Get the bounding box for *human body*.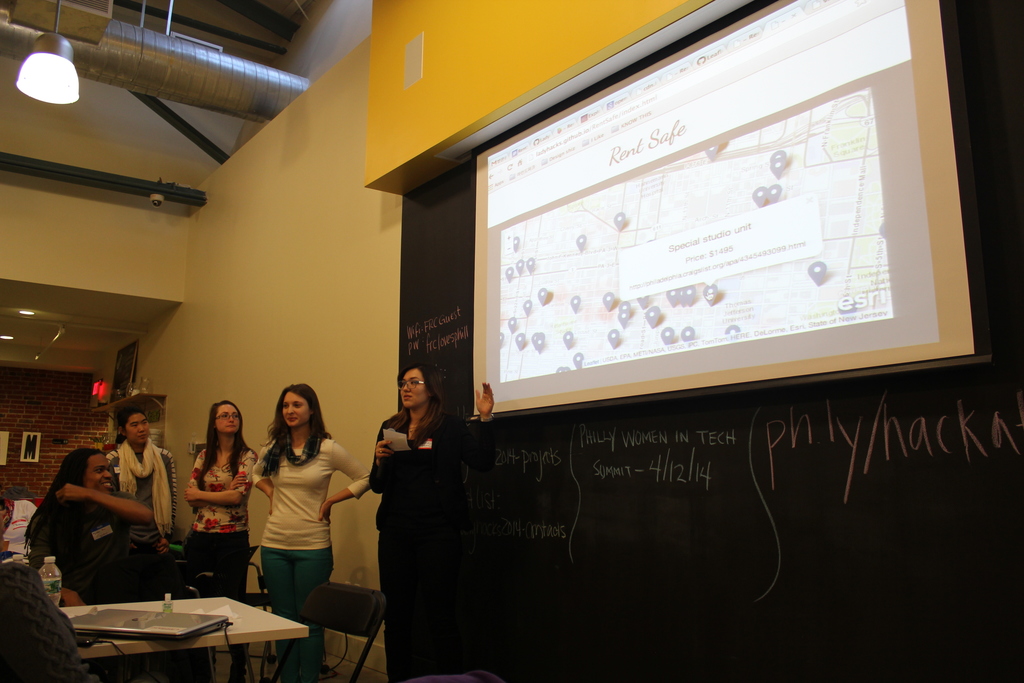
detection(180, 391, 265, 593).
